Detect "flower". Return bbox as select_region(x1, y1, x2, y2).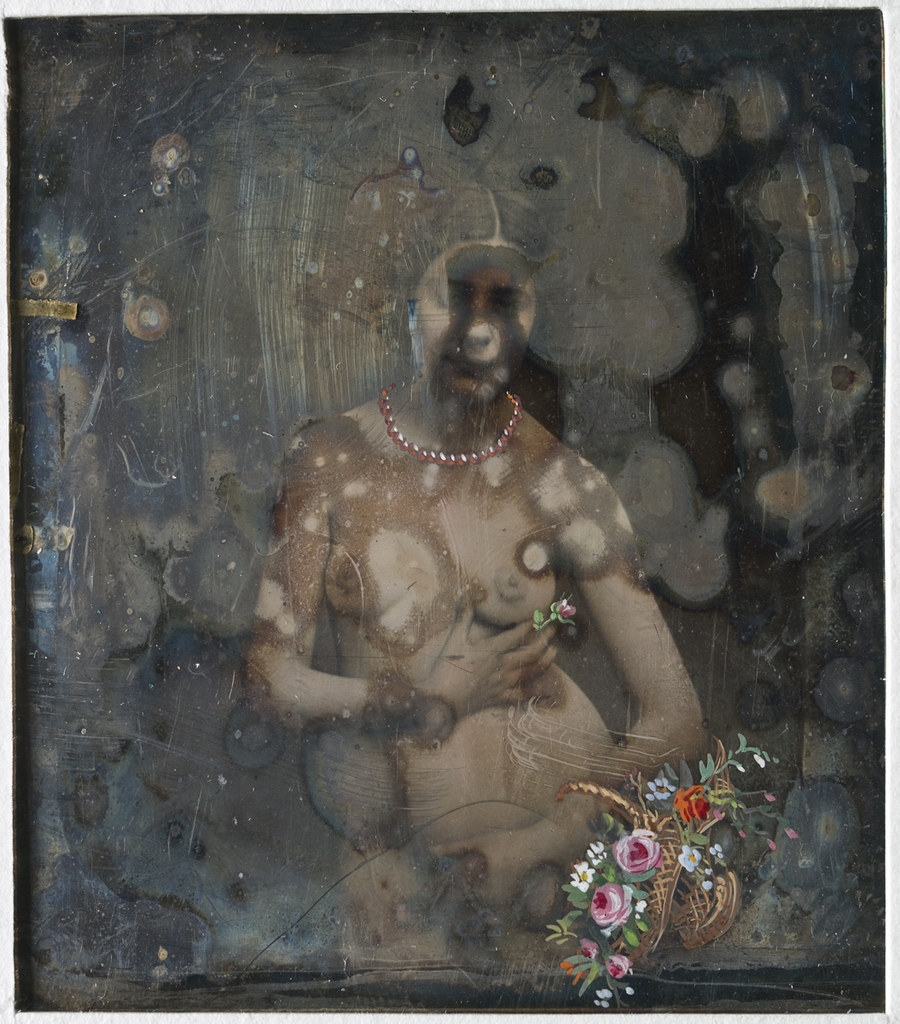
select_region(605, 955, 628, 978).
